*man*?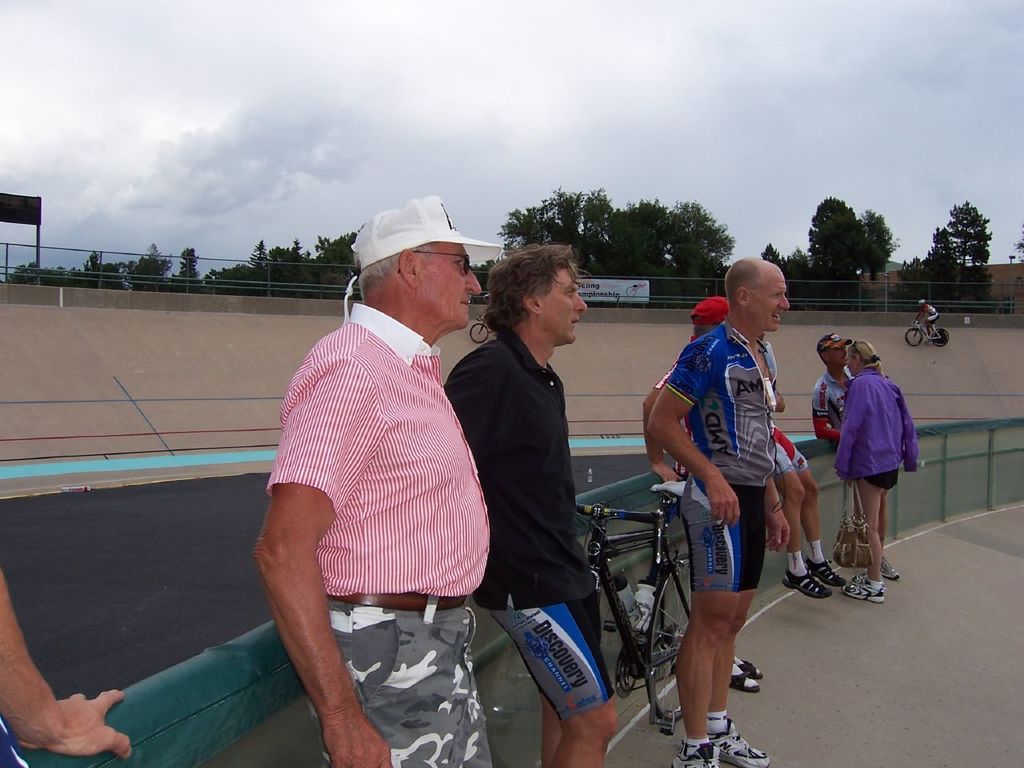
bbox(640, 294, 767, 696)
